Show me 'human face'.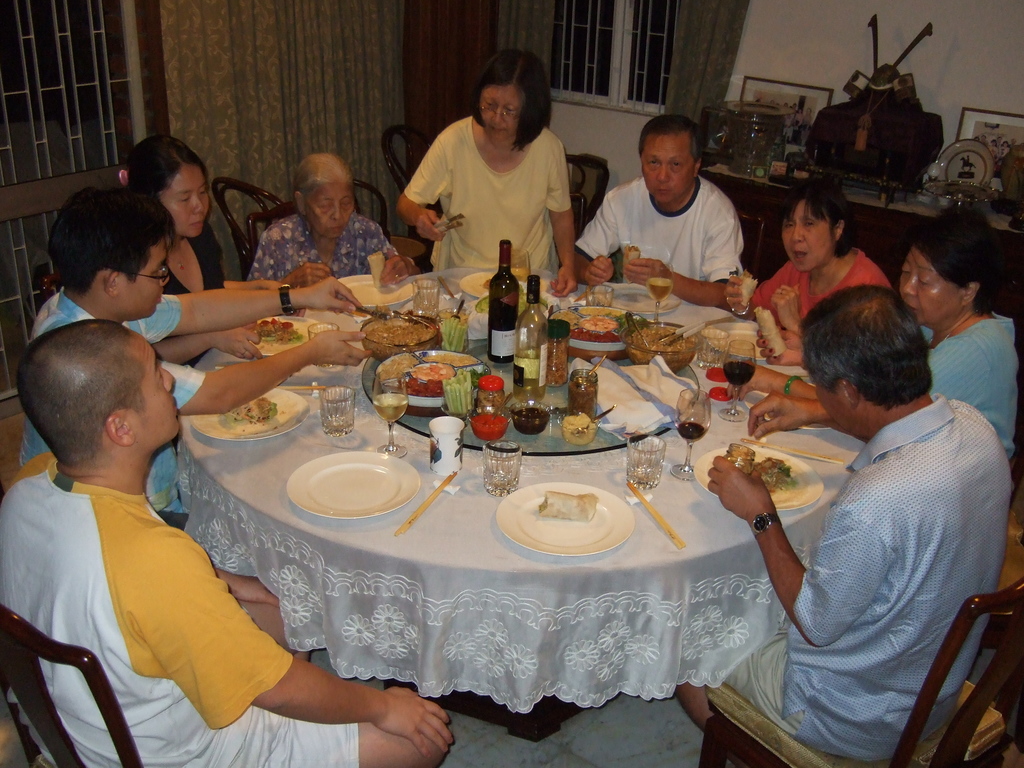
'human face' is here: <bbox>162, 161, 209, 236</bbox>.
